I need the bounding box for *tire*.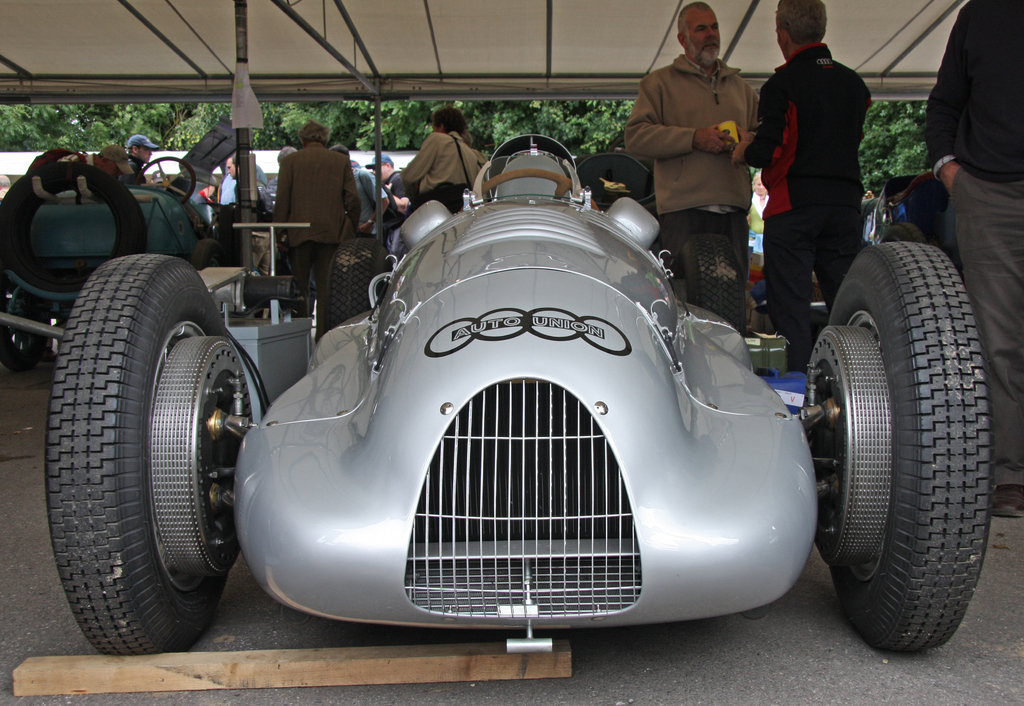
Here it is: (0,166,140,294).
